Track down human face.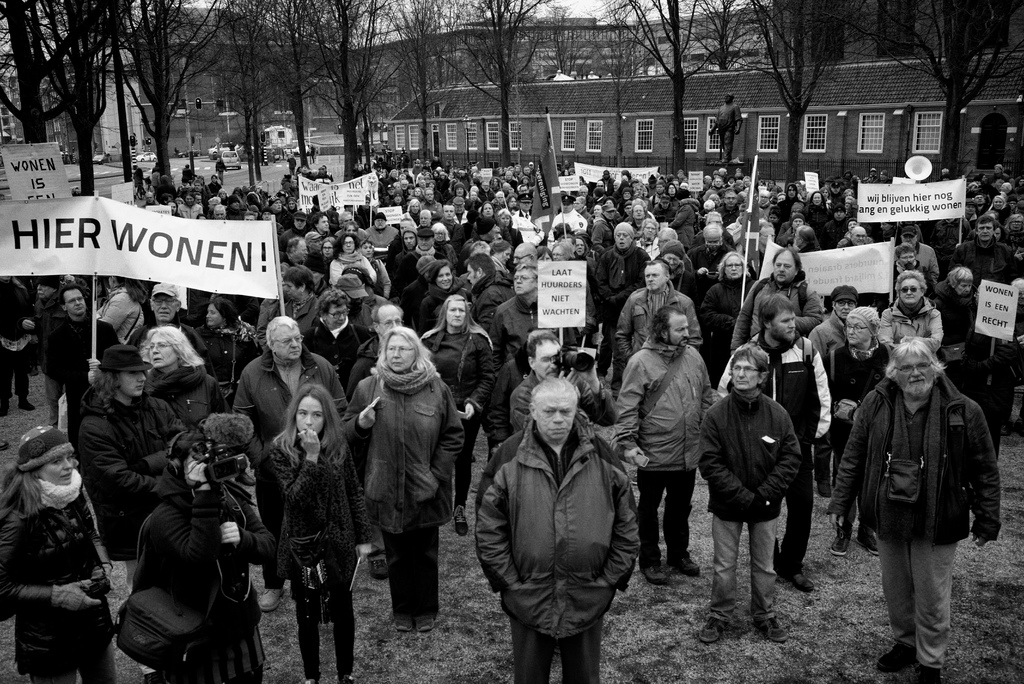
Tracked to detection(896, 252, 915, 267).
